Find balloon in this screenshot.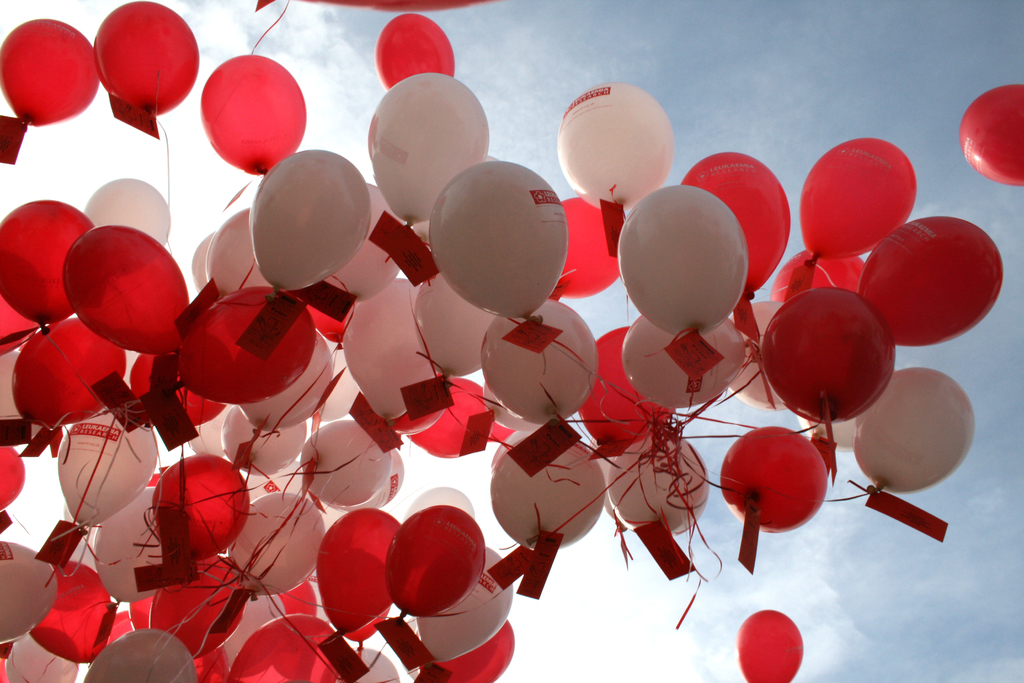
The bounding box for balloon is crop(26, 558, 119, 668).
